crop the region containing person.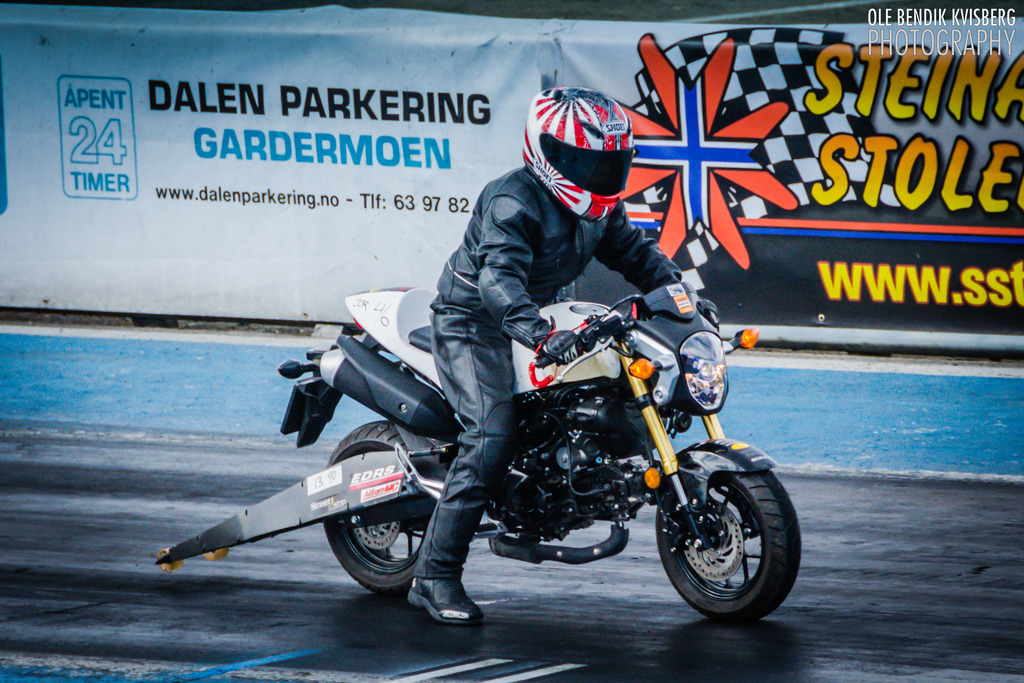
Crop region: Rect(390, 84, 687, 623).
